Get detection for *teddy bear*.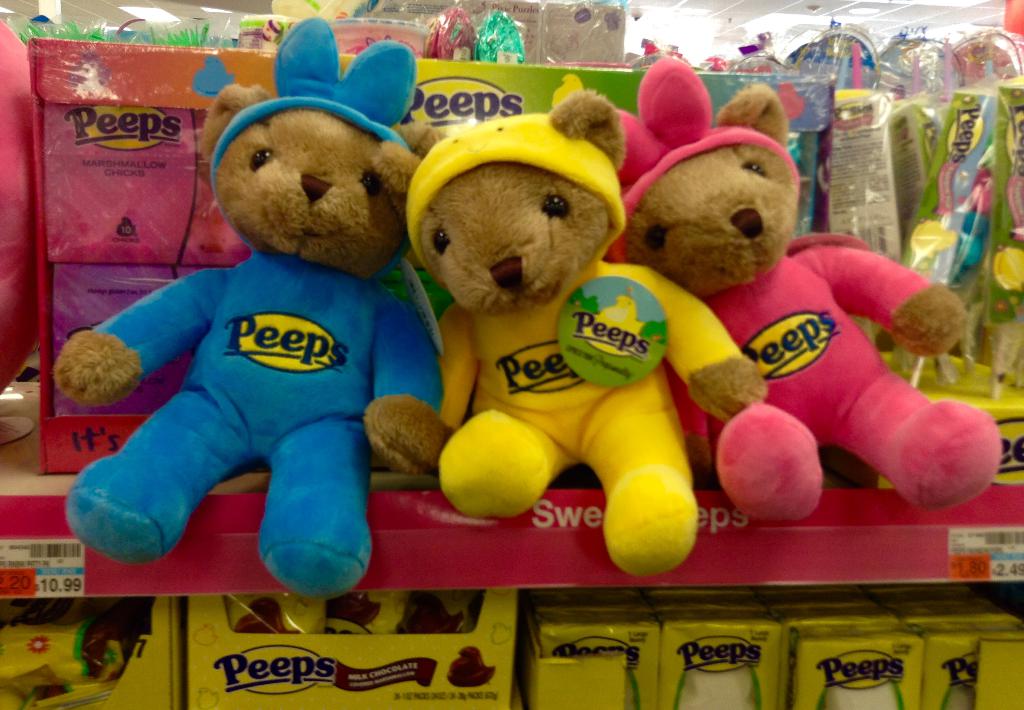
Detection: select_region(605, 78, 1003, 536).
